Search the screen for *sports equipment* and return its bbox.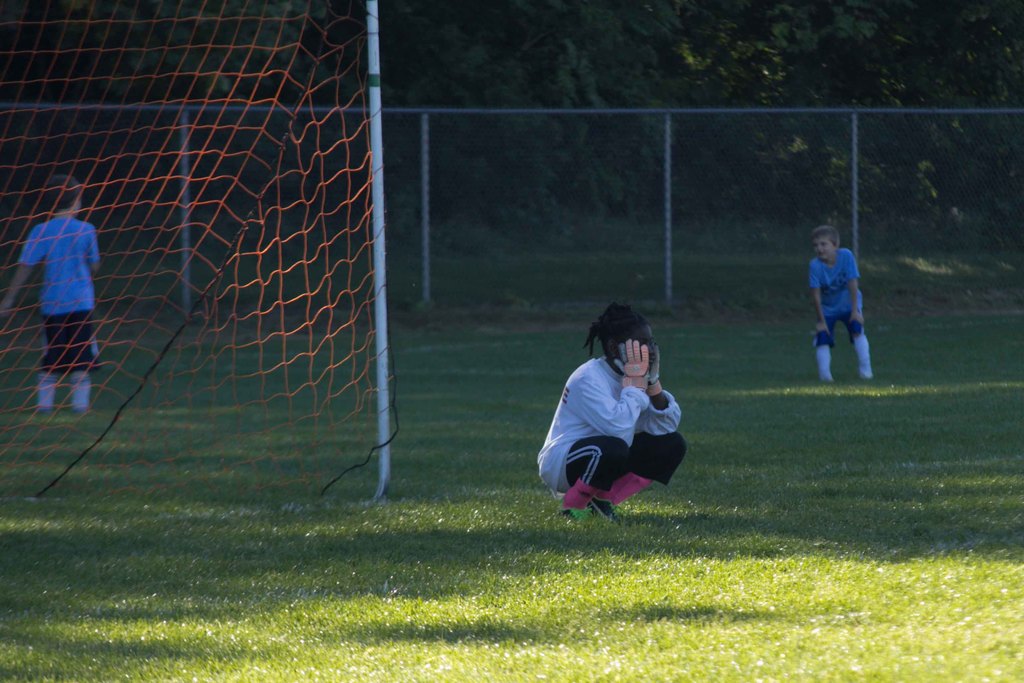
Found: Rect(647, 342, 660, 398).
